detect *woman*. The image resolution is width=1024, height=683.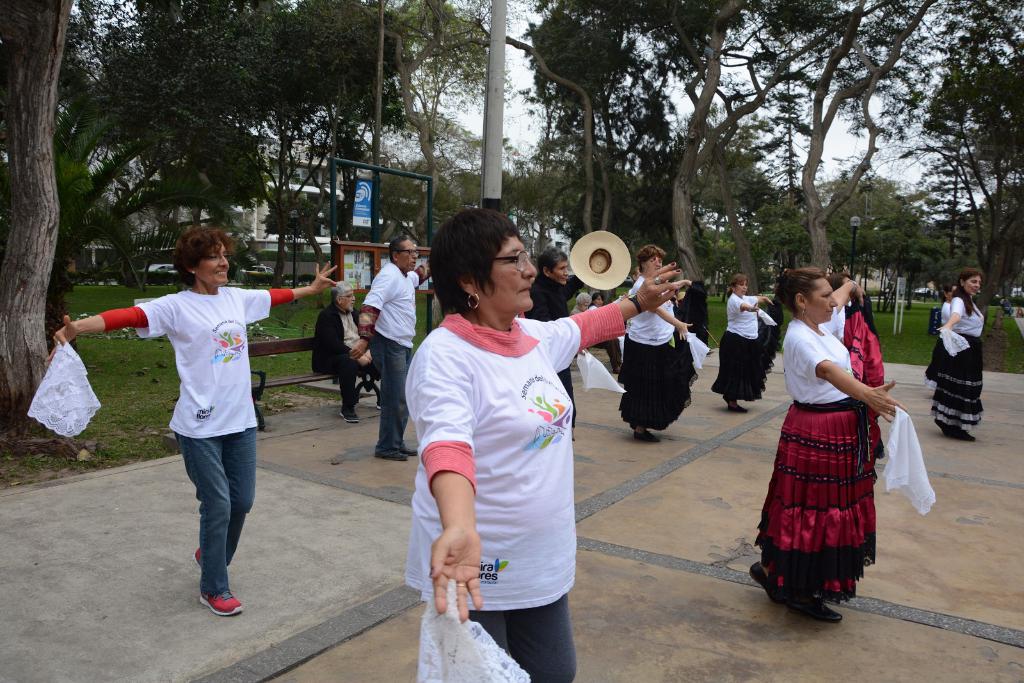
(left=566, top=294, right=592, bottom=357).
